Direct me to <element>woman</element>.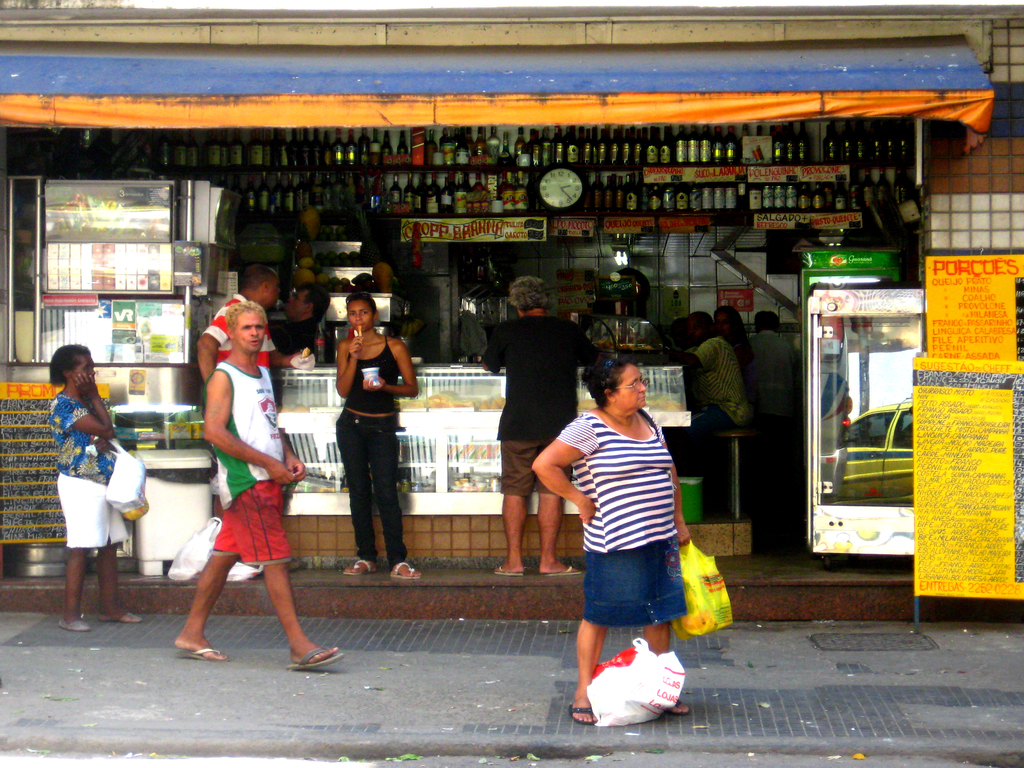
Direction: bbox=(49, 342, 138, 636).
